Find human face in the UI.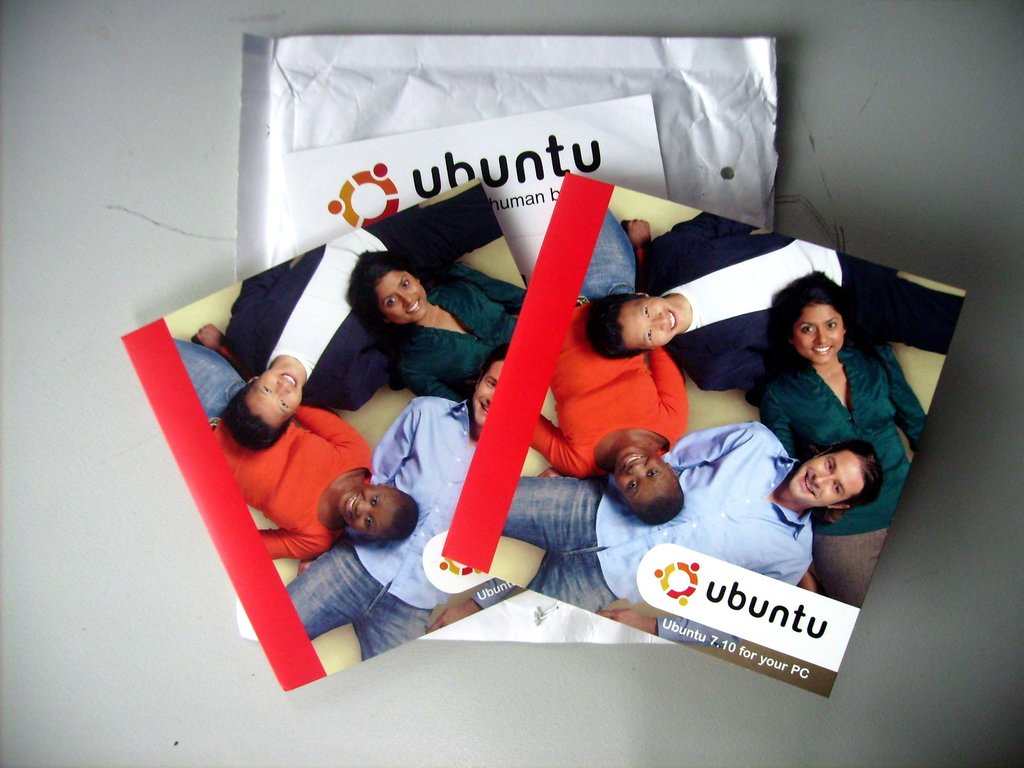
UI element at 243, 365, 301, 426.
